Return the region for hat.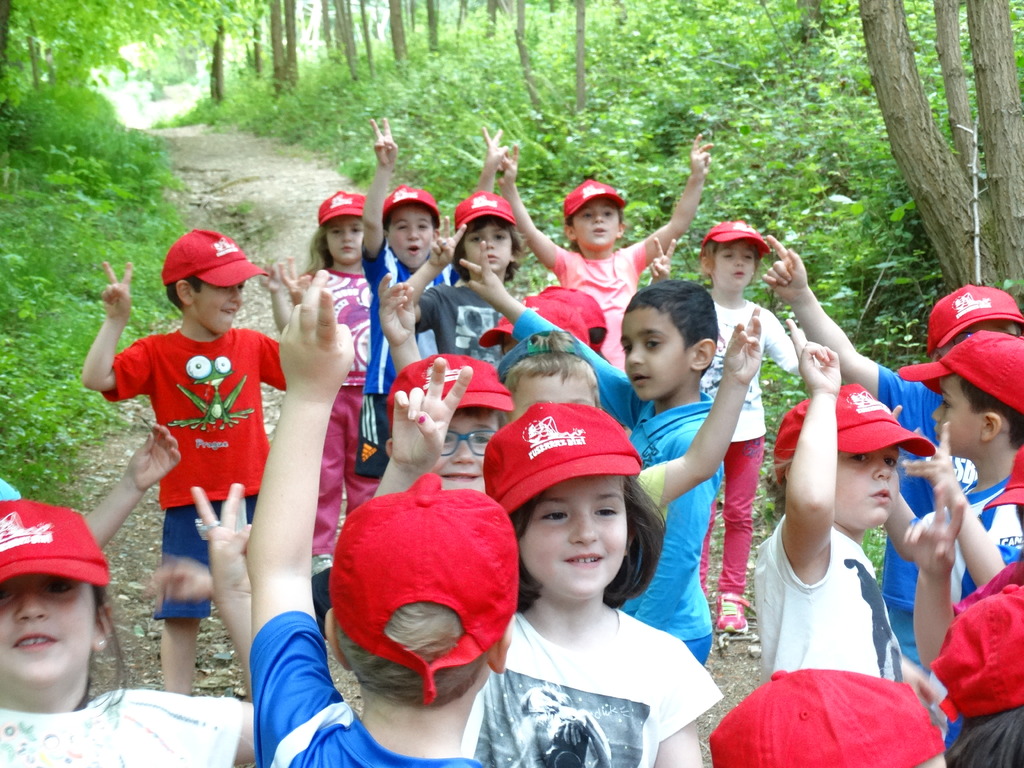
bbox=(0, 499, 113, 585).
